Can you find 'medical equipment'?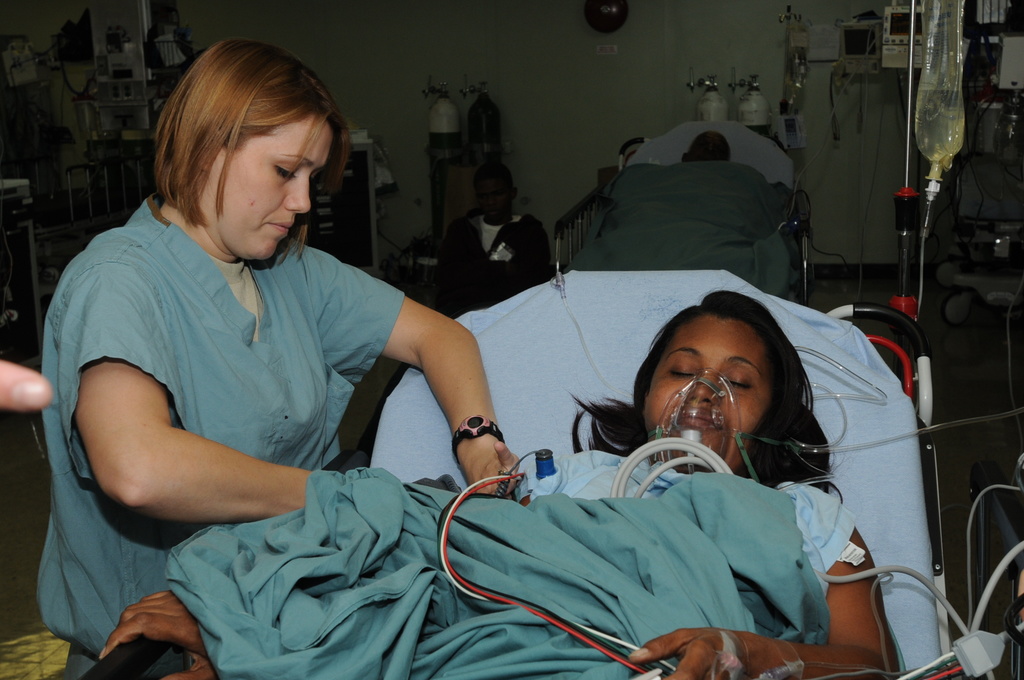
Yes, bounding box: [426,85,461,227].
